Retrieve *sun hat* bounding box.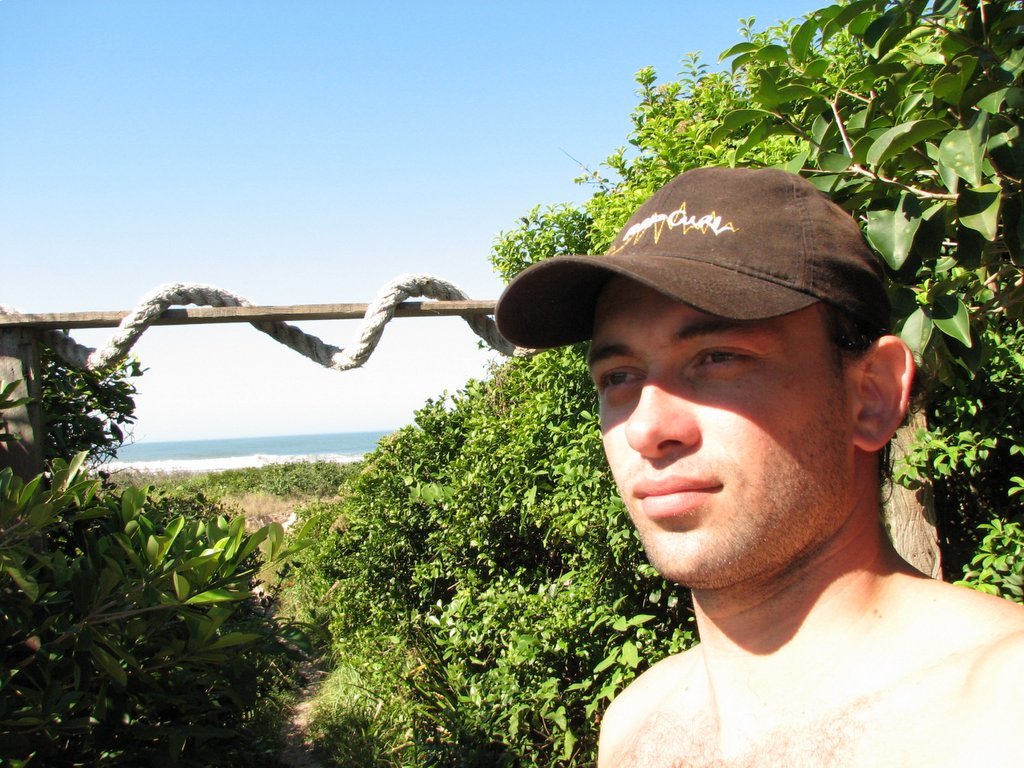
Bounding box: (left=495, top=162, right=890, bottom=348).
